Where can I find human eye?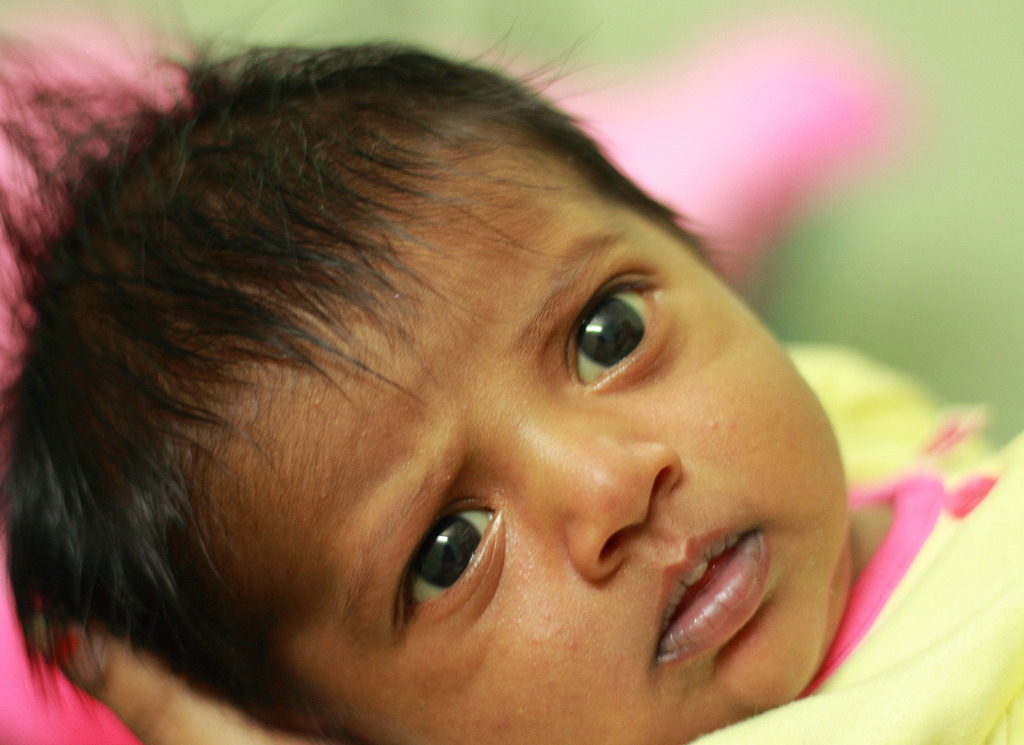
You can find it at rect(390, 483, 505, 635).
